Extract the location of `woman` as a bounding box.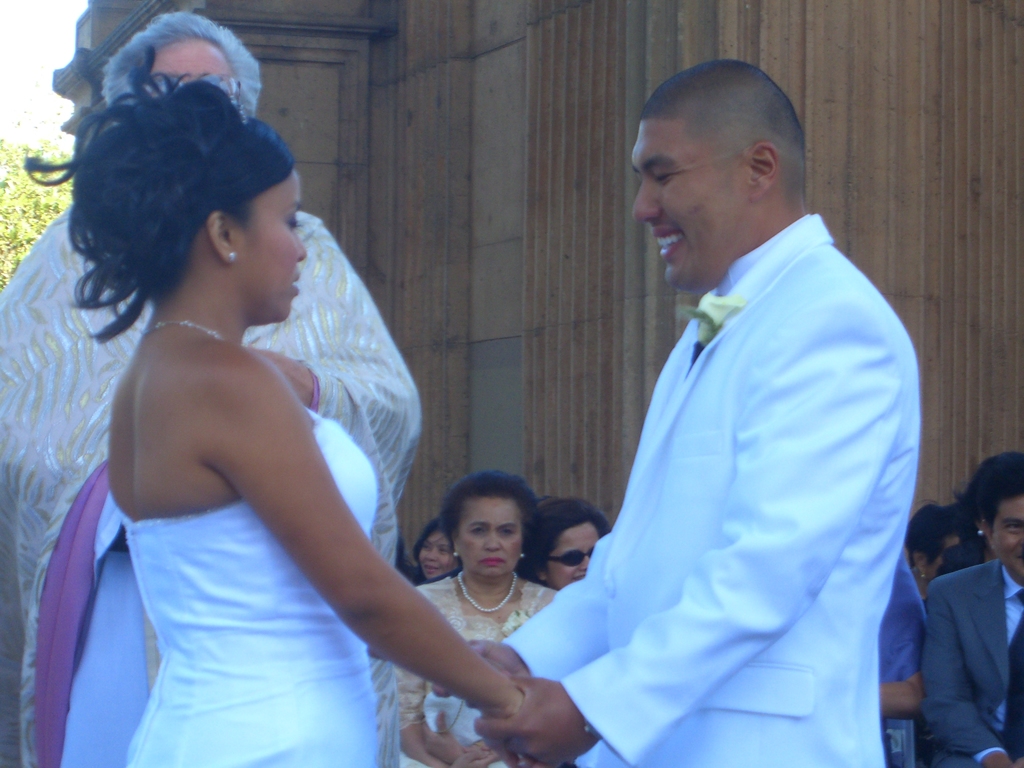
<region>515, 496, 611, 600</region>.
